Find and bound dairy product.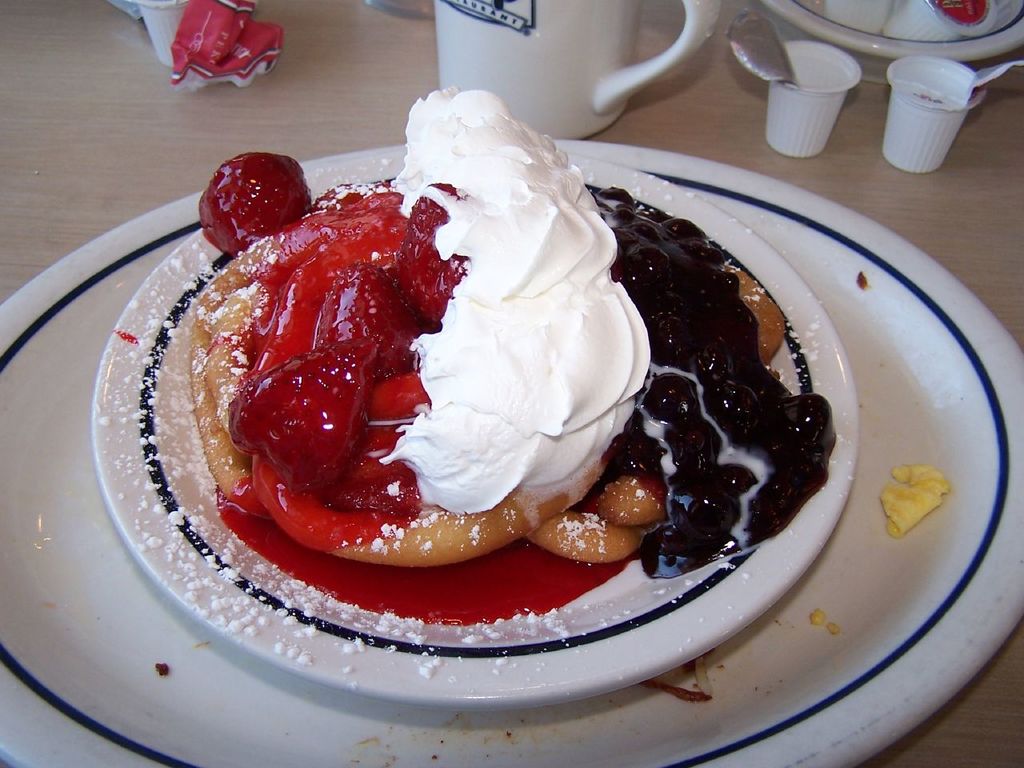
Bound: left=391, top=78, right=645, bottom=524.
